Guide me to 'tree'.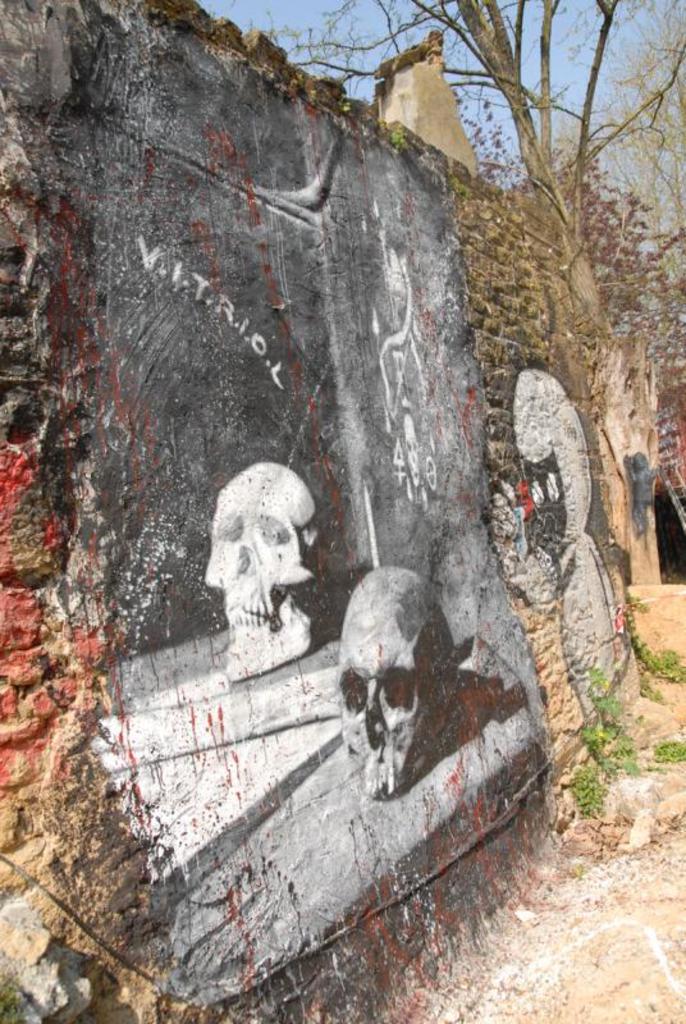
Guidance: BBox(595, 0, 685, 319).
